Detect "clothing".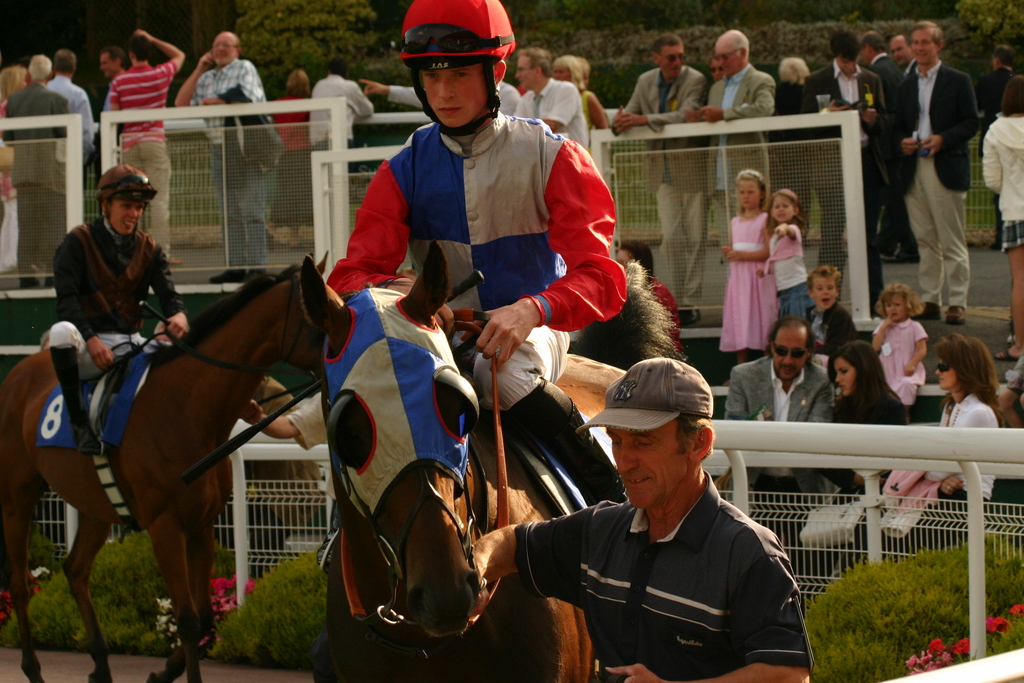
Detected at box(0, 72, 70, 279).
